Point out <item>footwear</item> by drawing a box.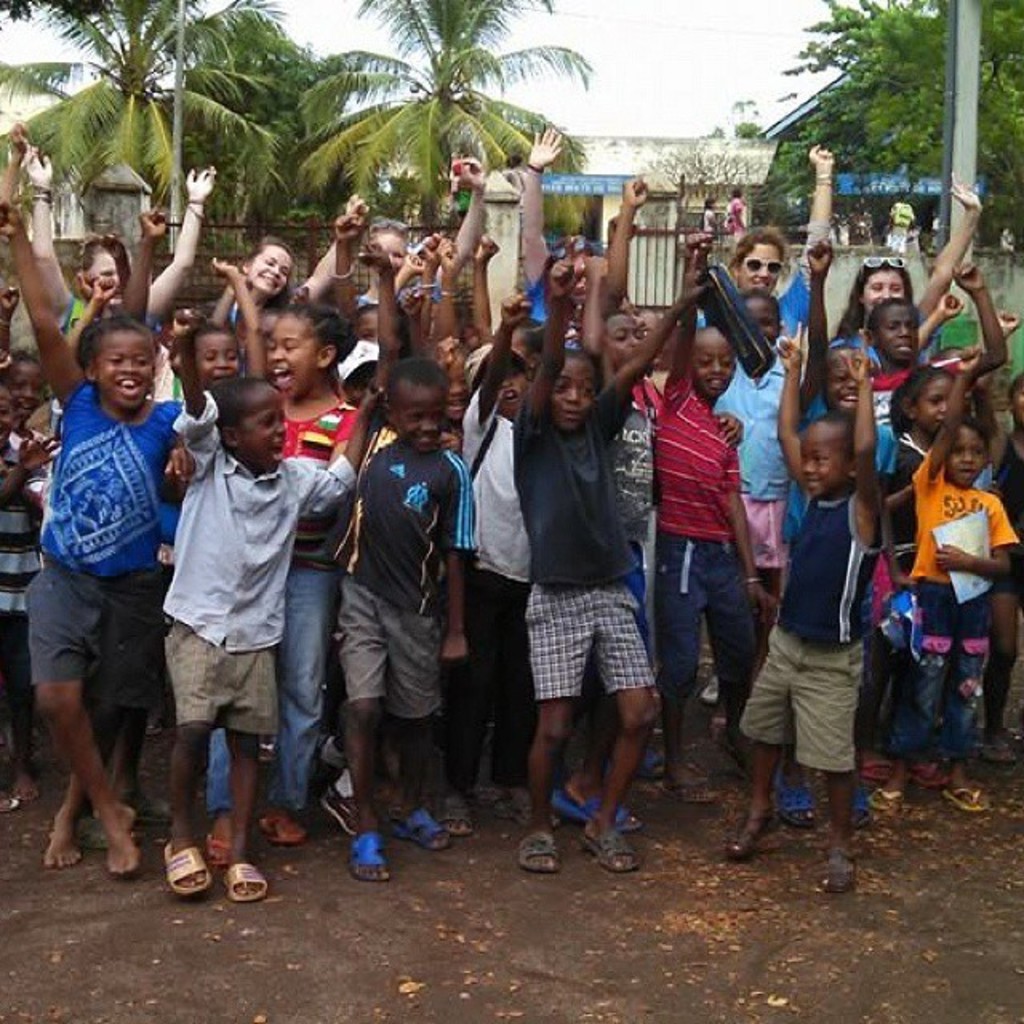
656/778/717/805.
